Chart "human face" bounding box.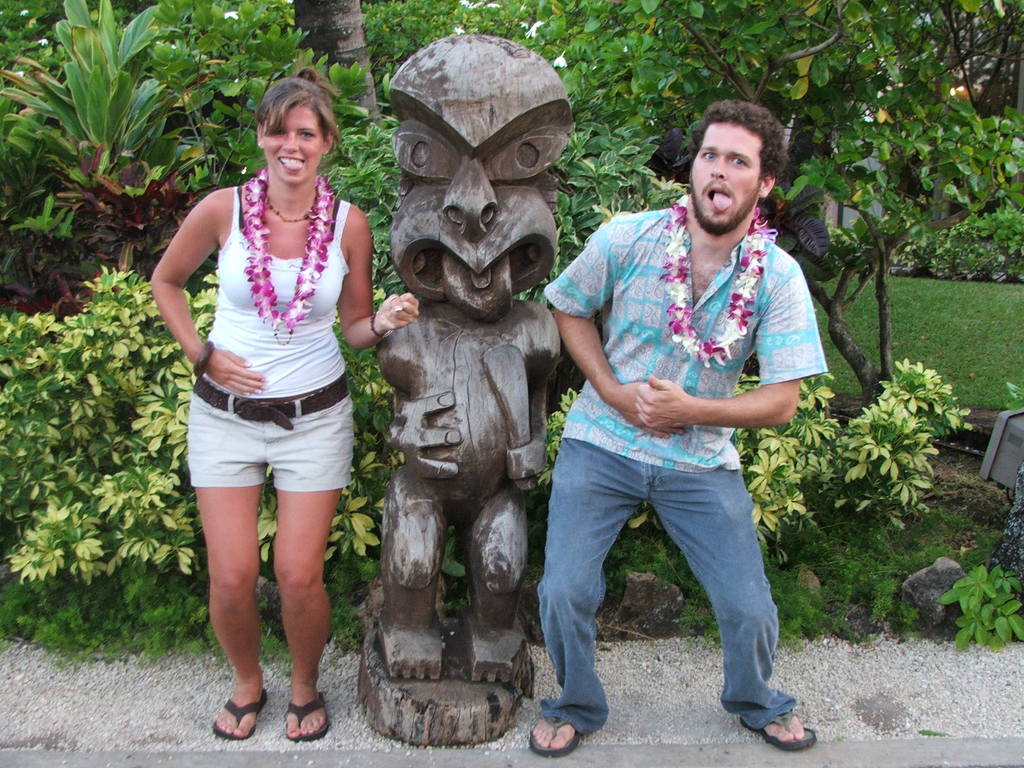
Charted: bbox=(687, 124, 764, 229).
